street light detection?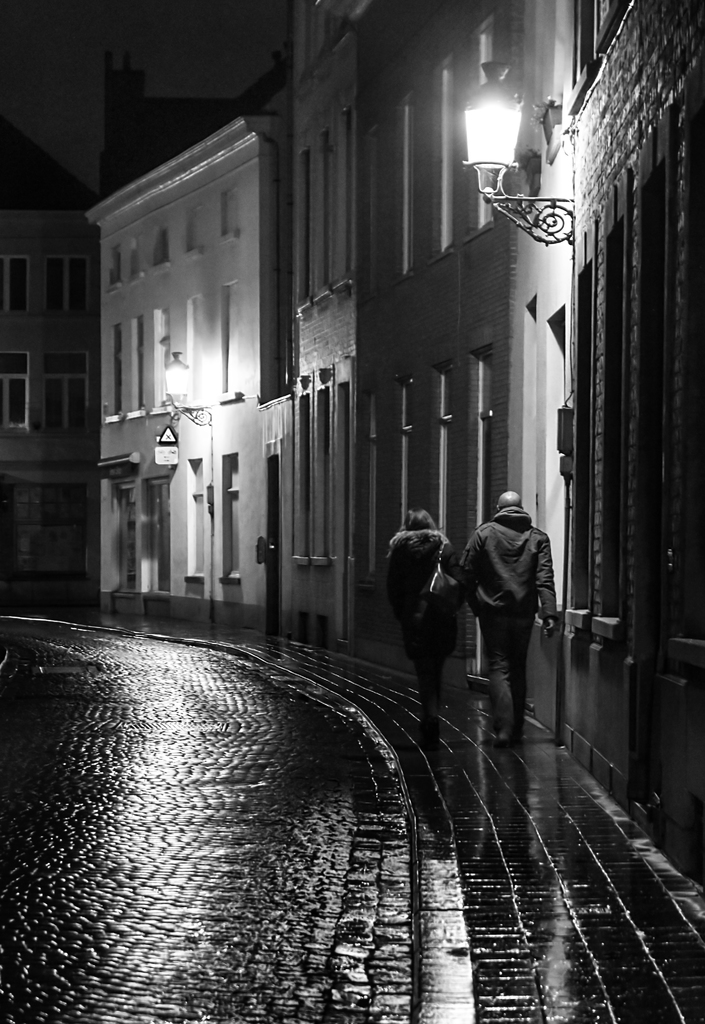
[448,62,552,252]
